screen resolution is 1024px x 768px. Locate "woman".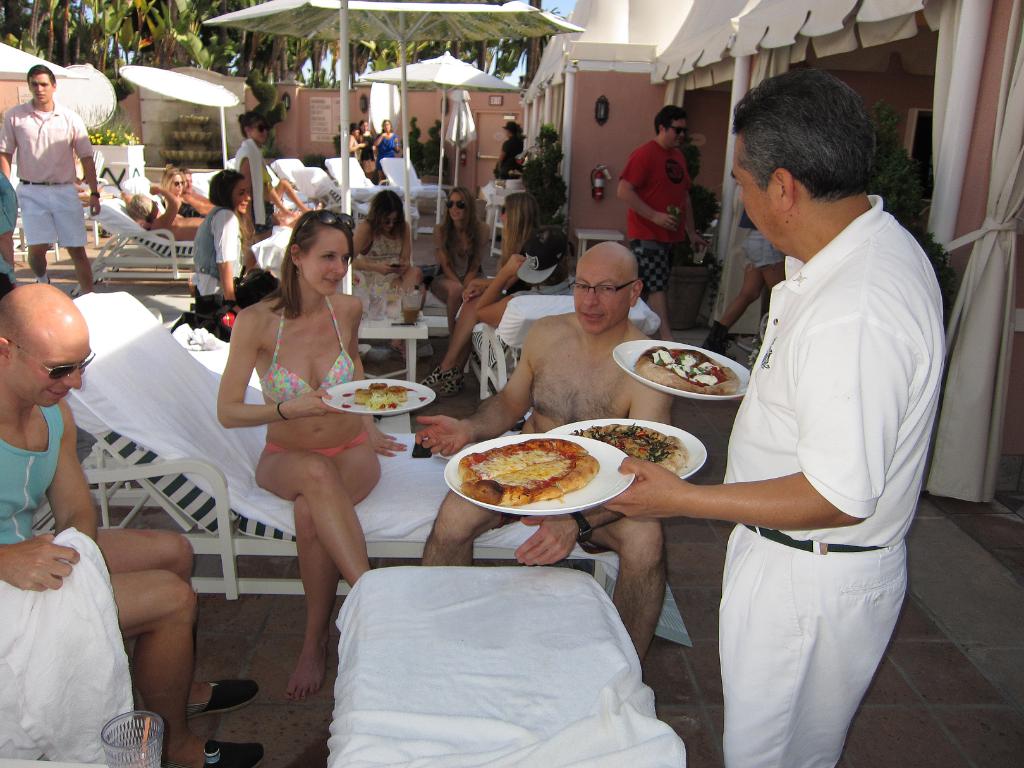
x1=351, y1=127, x2=362, y2=166.
